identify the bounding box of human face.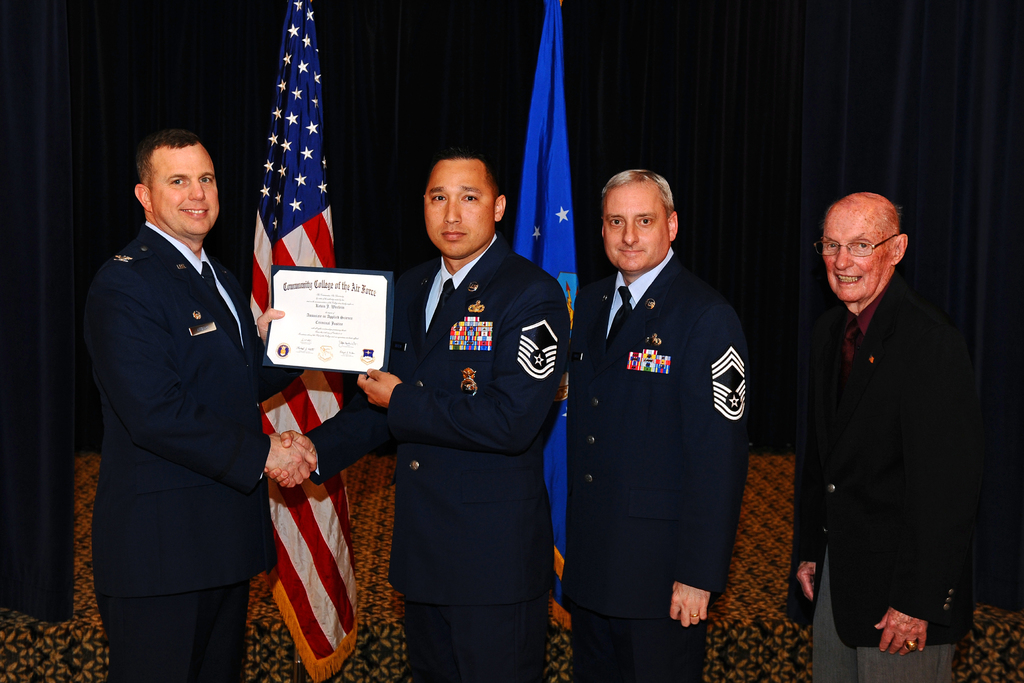
left=822, top=208, right=884, bottom=299.
